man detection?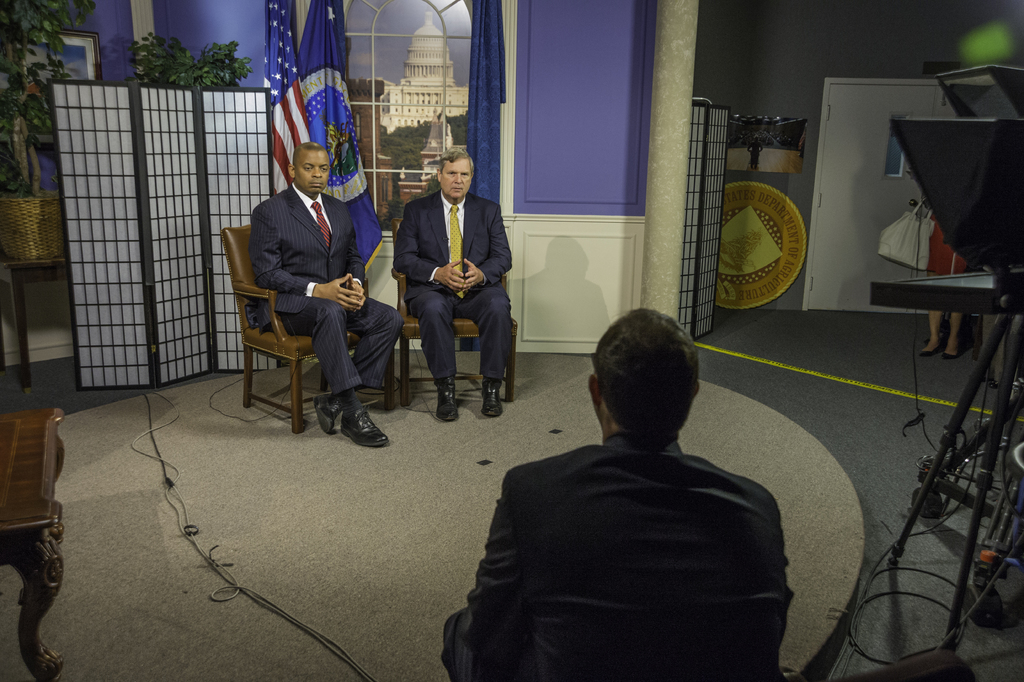
<box>393,149,513,415</box>
